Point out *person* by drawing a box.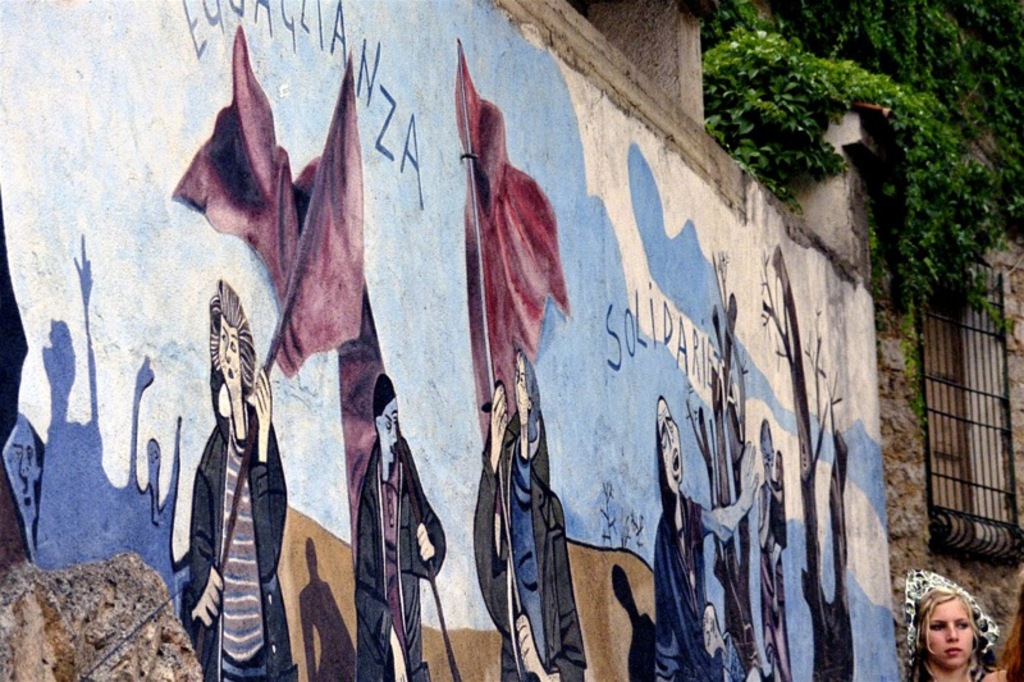
pyautogui.locateOnScreen(182, 274, 307, 681).
